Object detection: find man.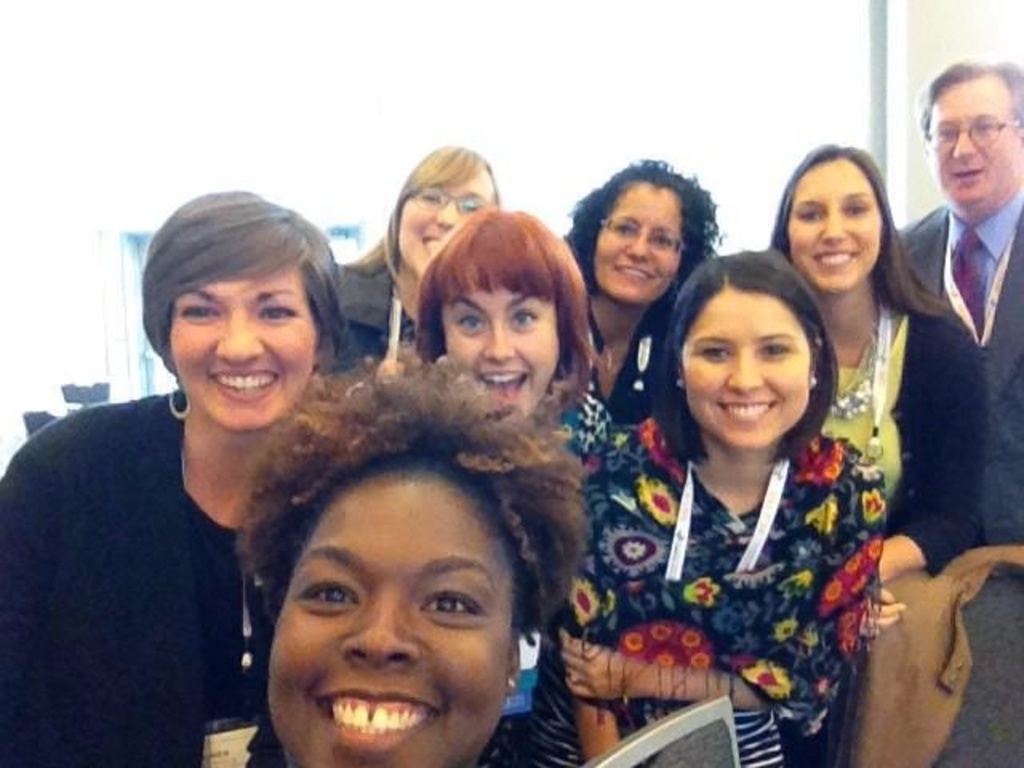
894:59:1022:544.
